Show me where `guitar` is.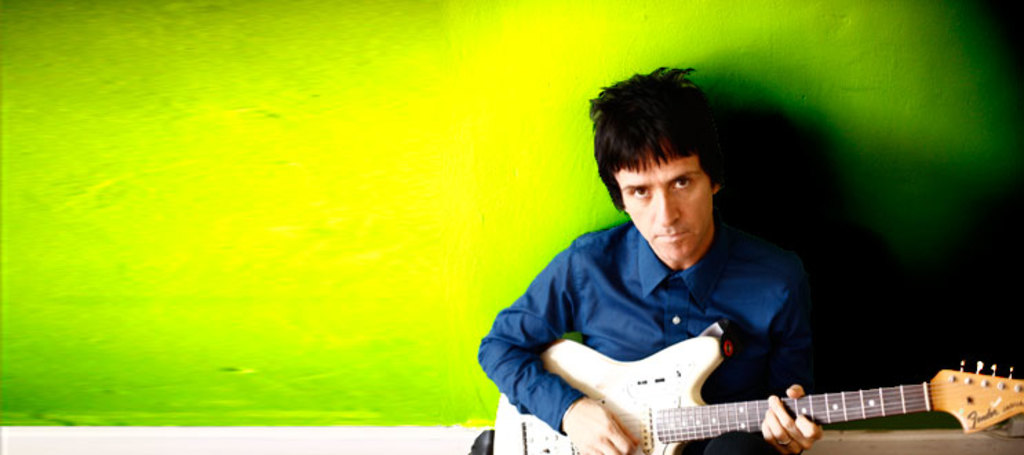
`guitar` is at detection(531, 323, 1017, 451).
